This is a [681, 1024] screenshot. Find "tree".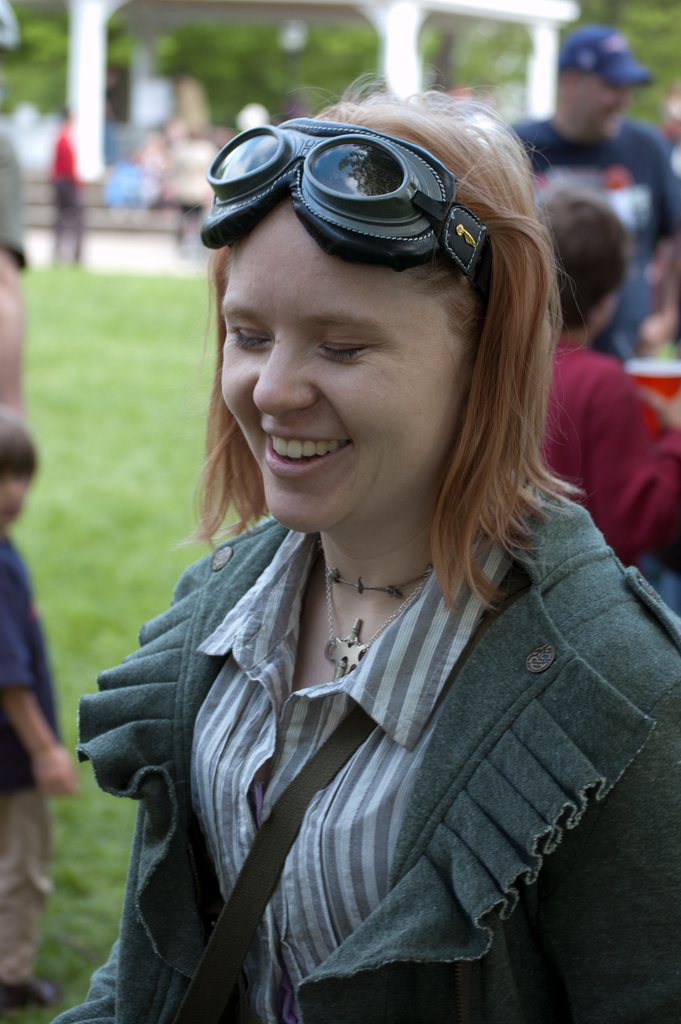
Bounding box: bbox=(0, 3, 74, 116).
